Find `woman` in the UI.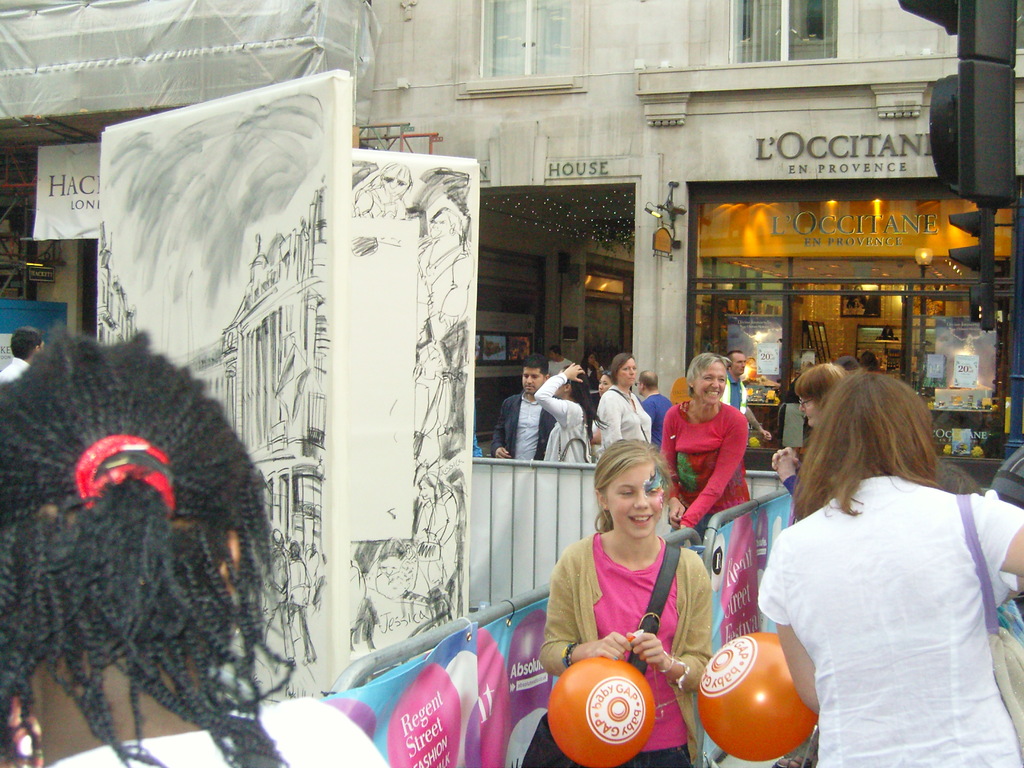
UI element at Rect(654, 348, 752, 543).
